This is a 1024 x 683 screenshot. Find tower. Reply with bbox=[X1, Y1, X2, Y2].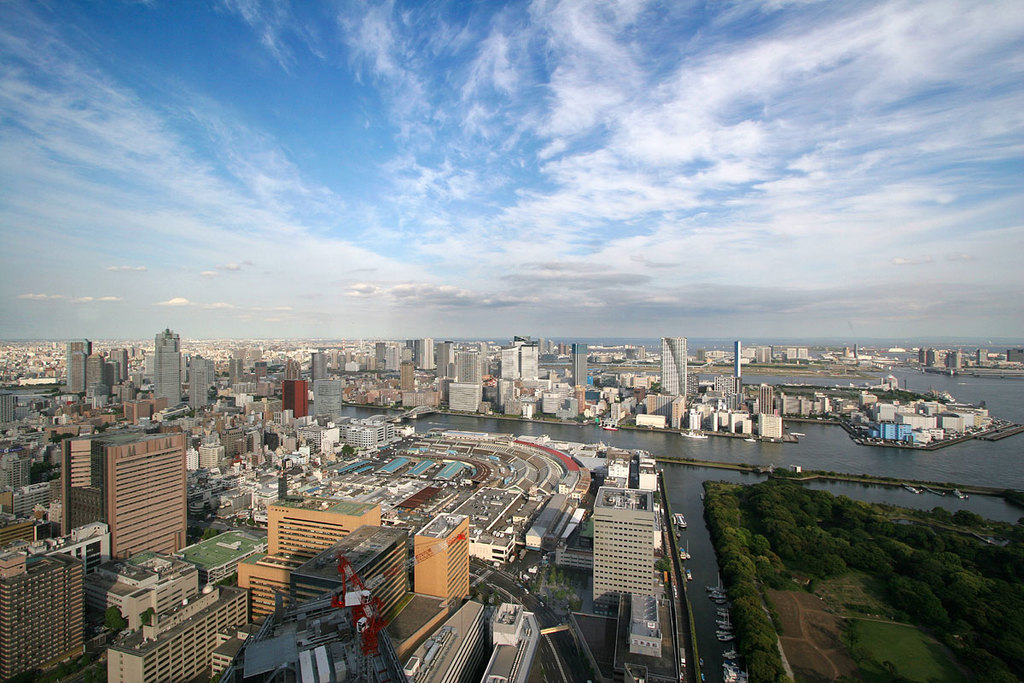
bbox=[733, 340, 740, 377].
